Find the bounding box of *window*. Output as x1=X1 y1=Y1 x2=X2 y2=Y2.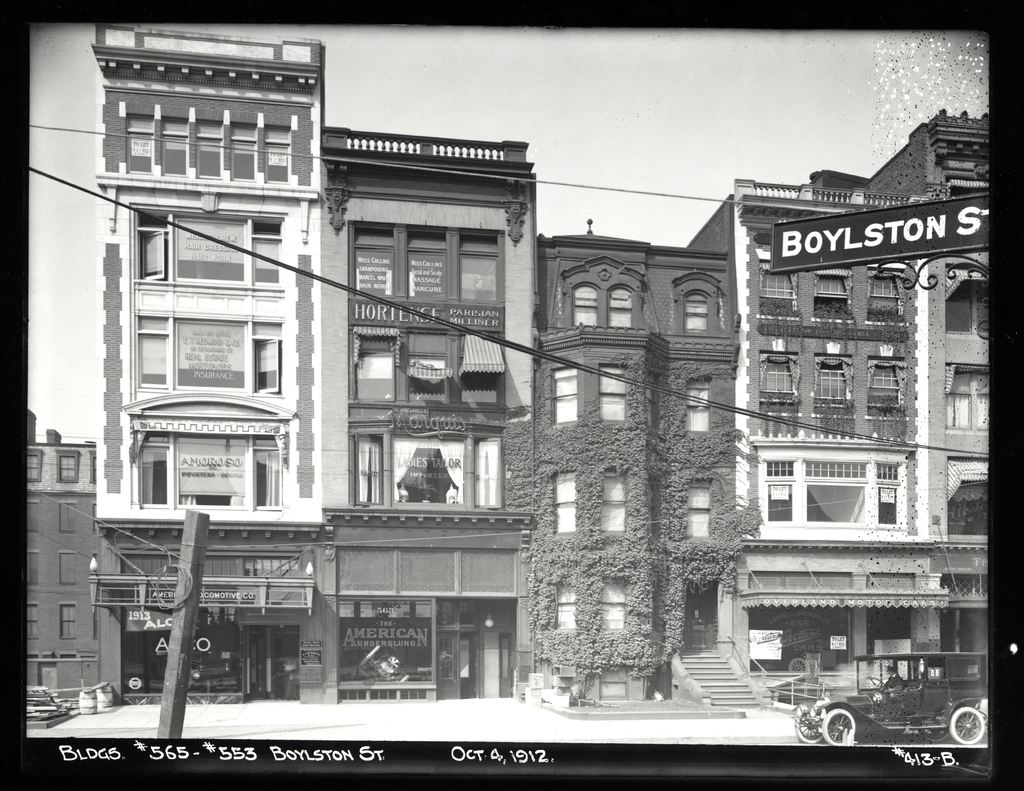
x1=869 y1=365 x2=909 y2=406.
